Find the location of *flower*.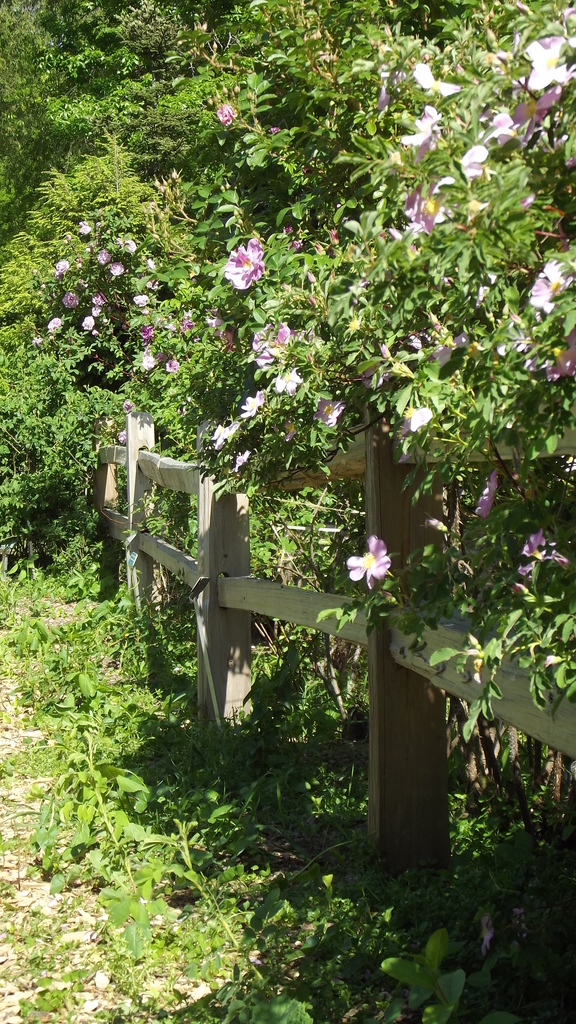
Location: <box>513,560,534,581</box>.
